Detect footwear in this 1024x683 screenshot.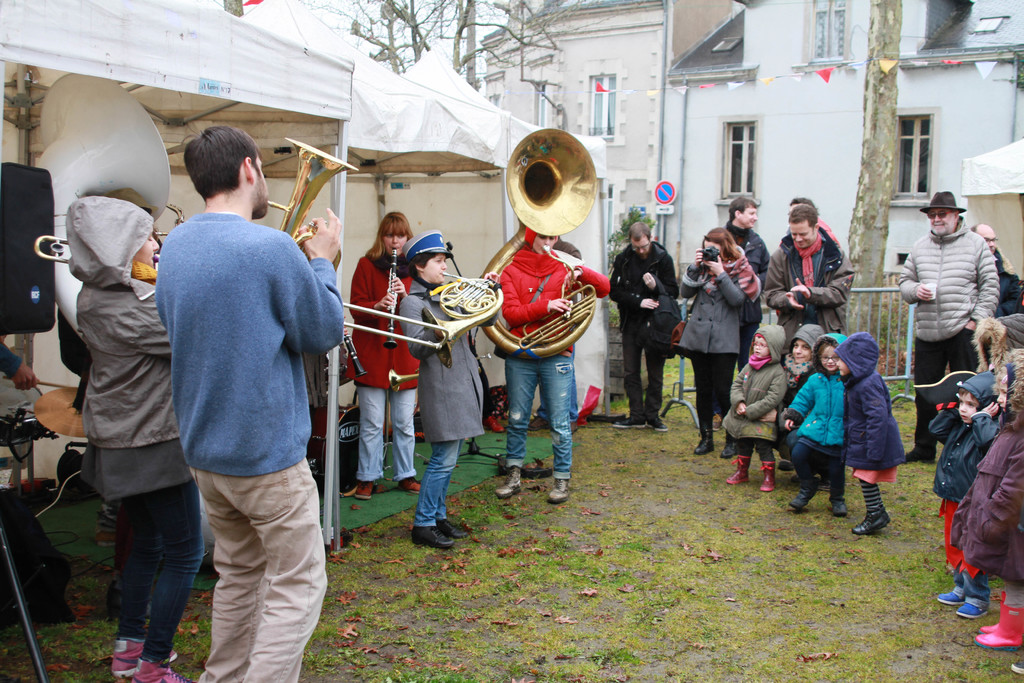
Detection: <bbox>980, 589, 1007, 634</bbox>.
